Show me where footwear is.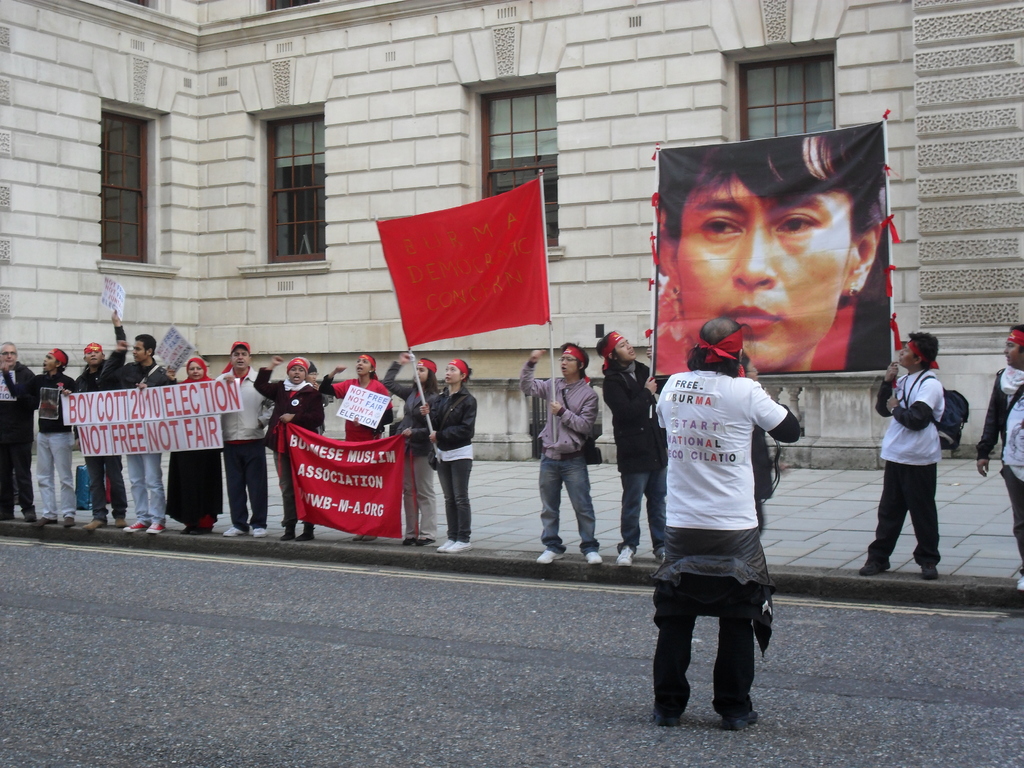
footwear is at BBox(401, 529, 420, 547).
